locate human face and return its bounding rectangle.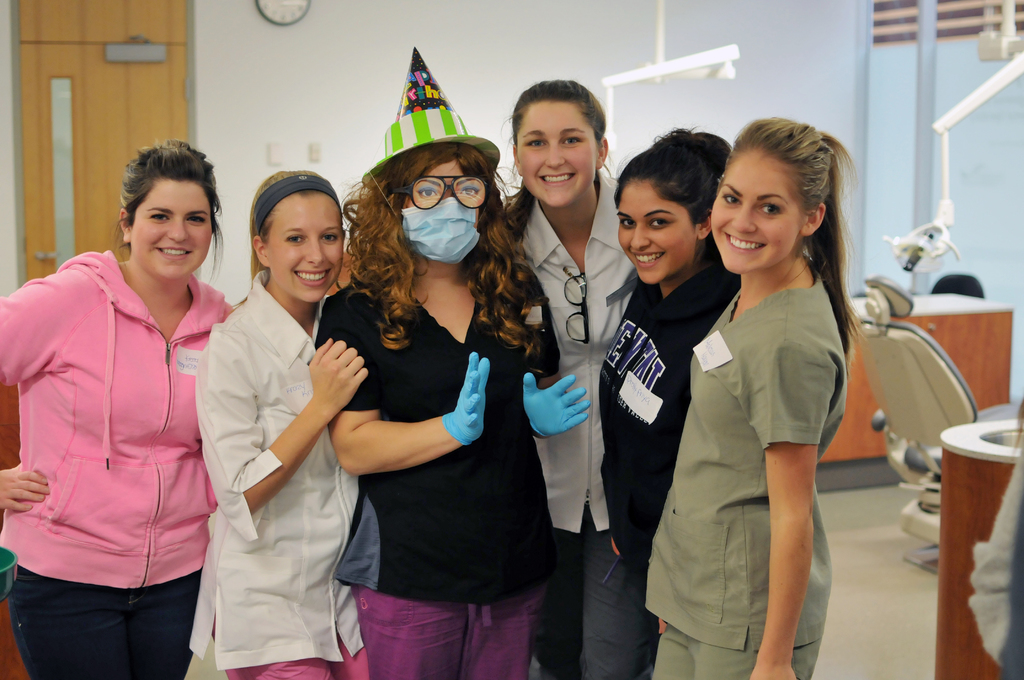
detection(614, 176, 694, 284).
